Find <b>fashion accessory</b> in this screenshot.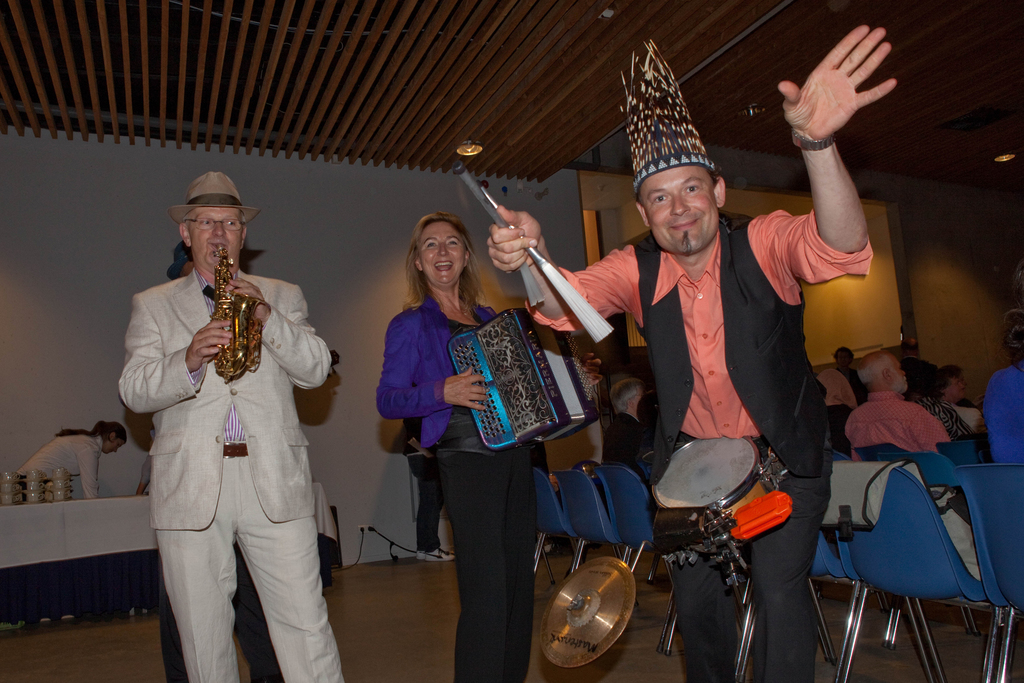
The bounding box for <b>fashion accessory</b> is 417, 549, 428, 558.
